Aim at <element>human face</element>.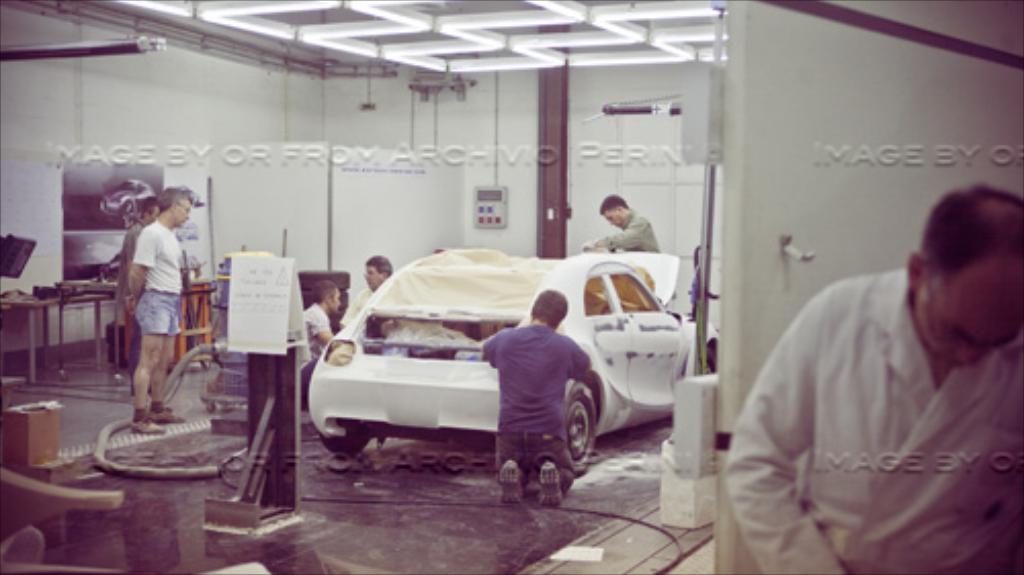
Aimed at <bbox>907, 260, 1022, 366</bbox>.
